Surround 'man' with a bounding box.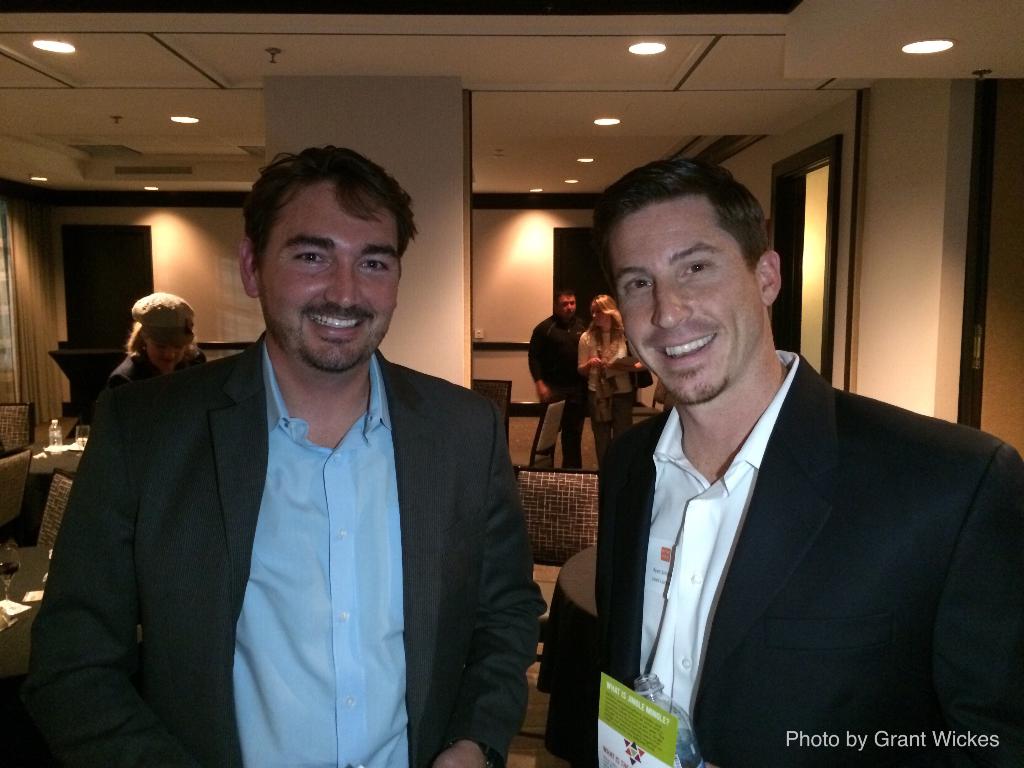
detection(55, 177, 550, 756).
